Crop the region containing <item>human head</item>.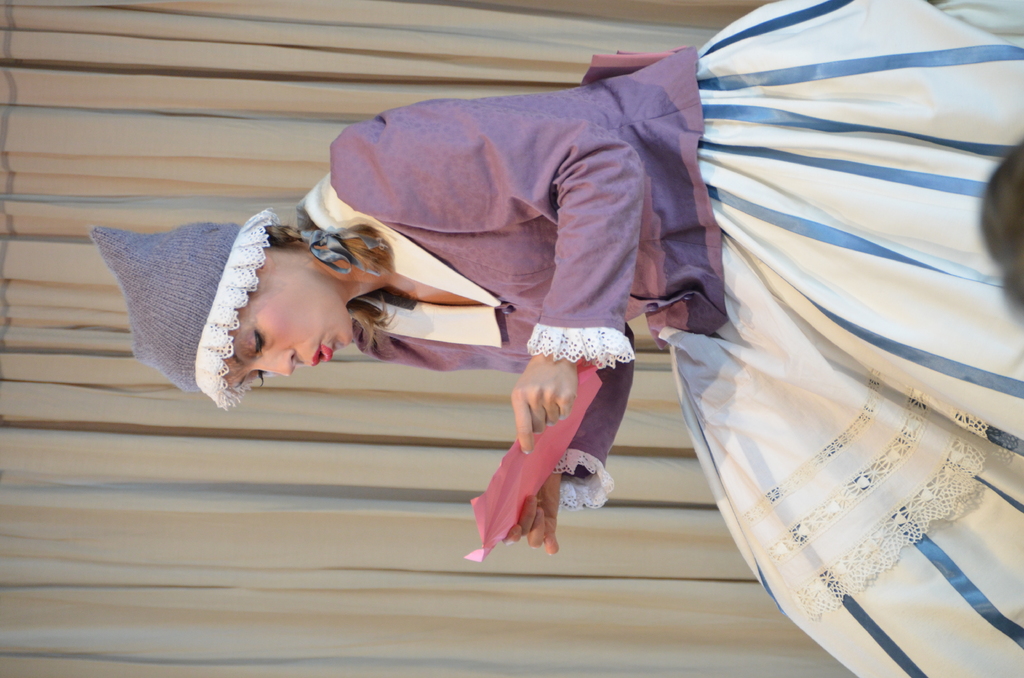
Crop region: <region>219, 225, 360, 390</region>.
